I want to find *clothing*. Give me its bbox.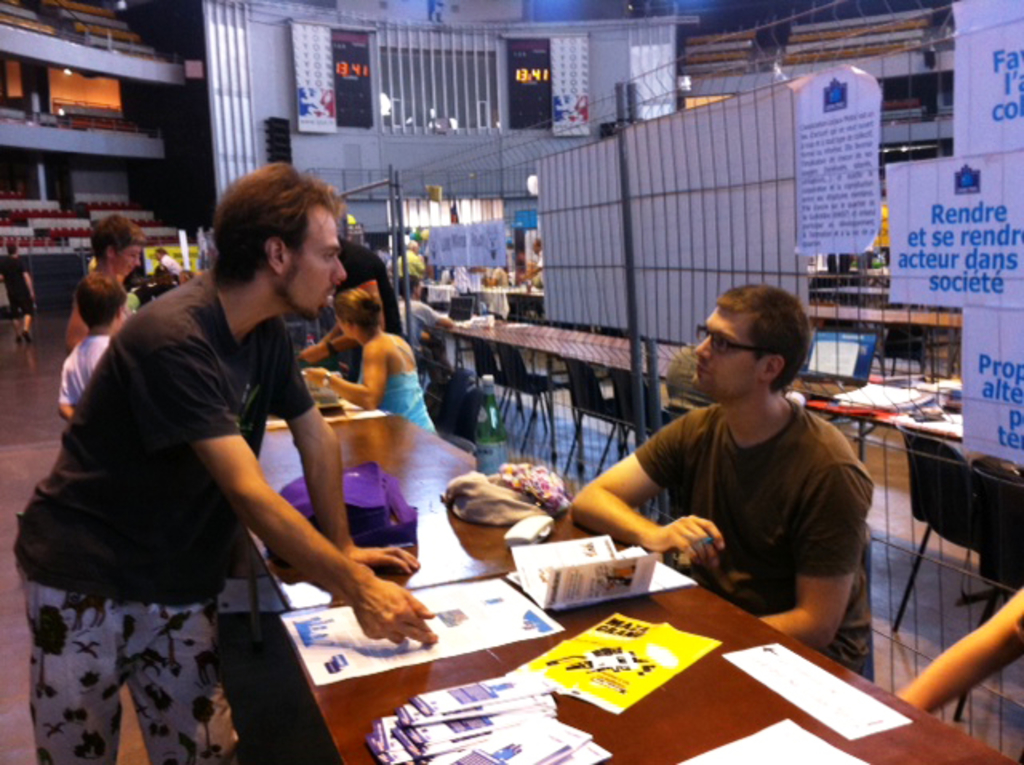
<bbox>357, 342, 442, 437</bbox>.
